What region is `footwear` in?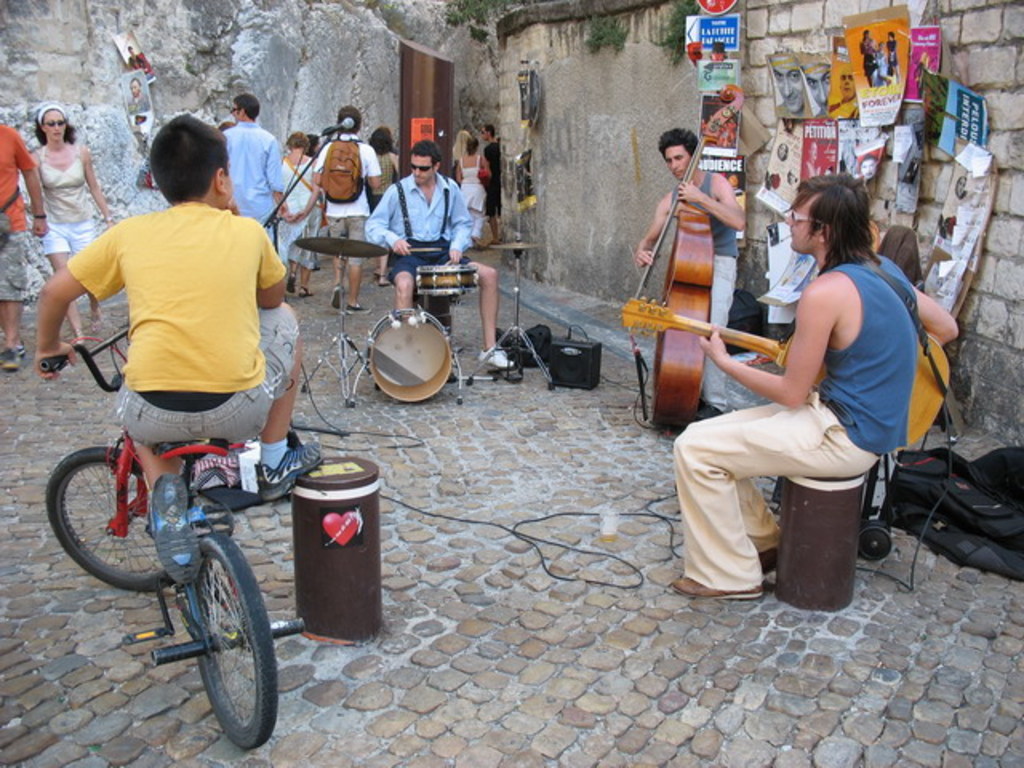
x1=298 y1=283 x2=315 y2=298.
